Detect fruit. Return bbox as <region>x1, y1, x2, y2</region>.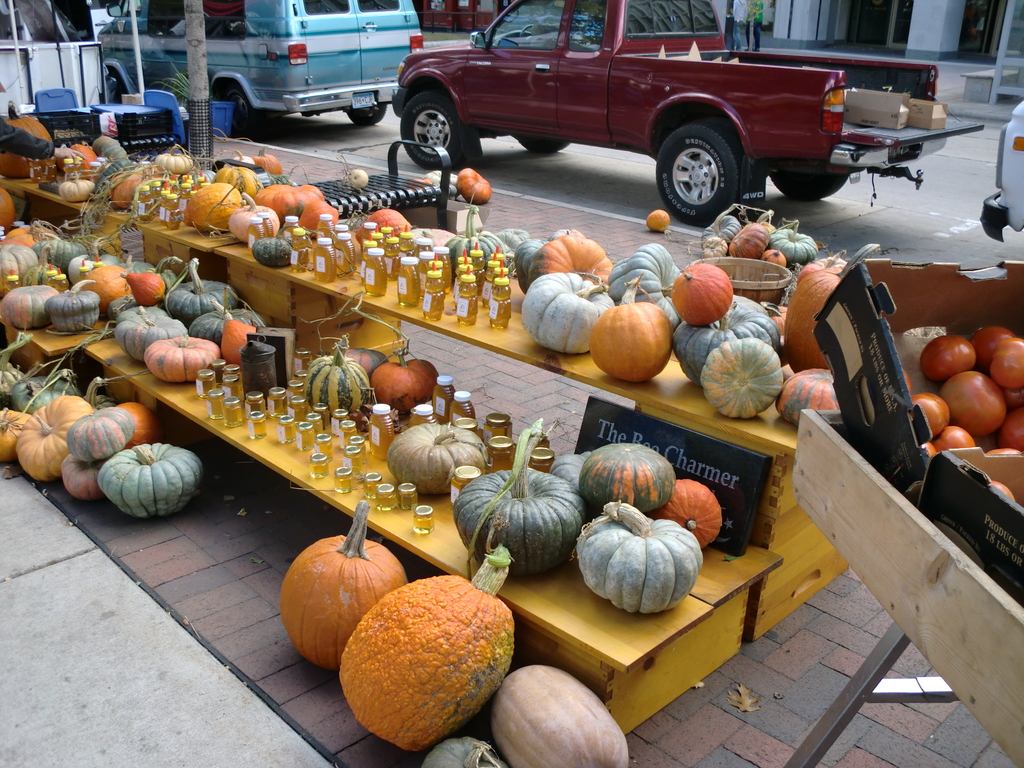
<region>574, 524, 704, 612</region>.
